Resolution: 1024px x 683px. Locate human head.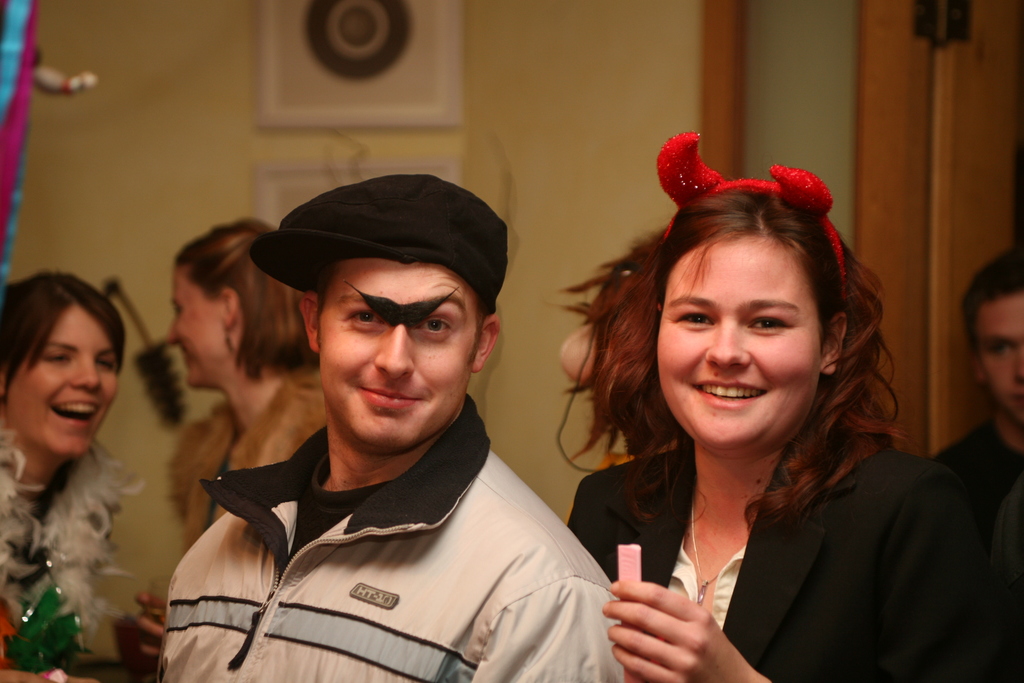
box=[614, 183, 870, 436].
